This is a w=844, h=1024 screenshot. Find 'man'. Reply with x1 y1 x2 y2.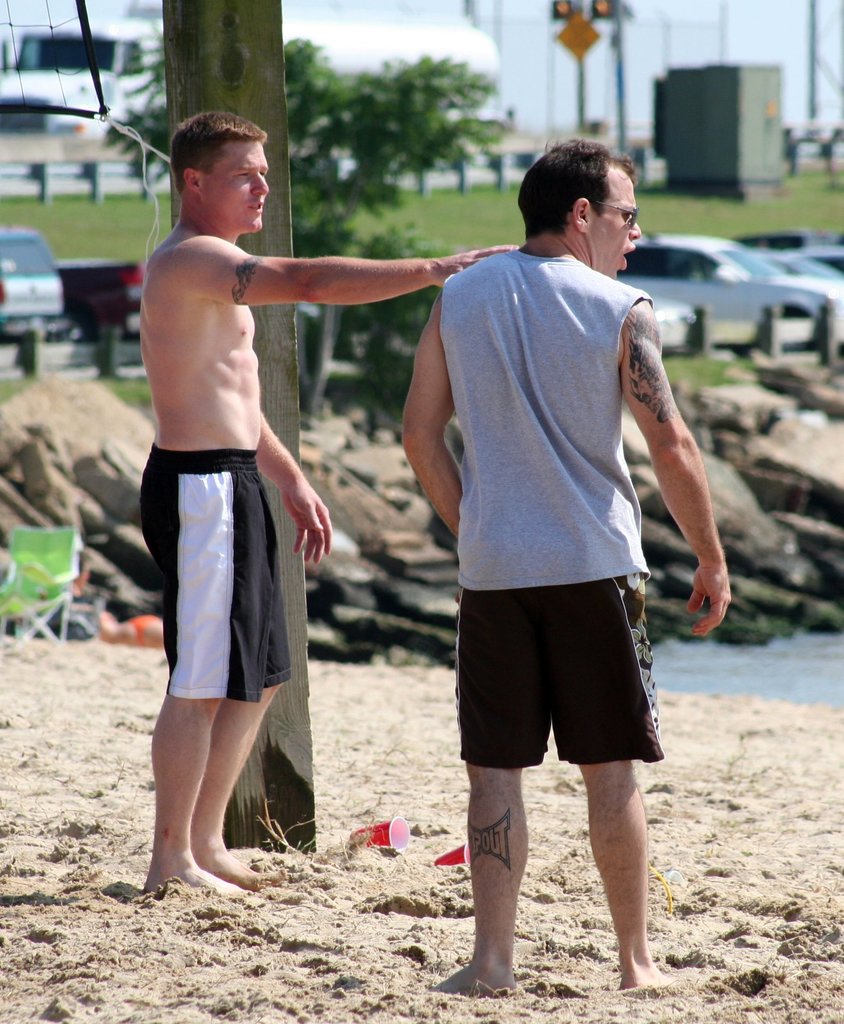
408 128 701 1010.
